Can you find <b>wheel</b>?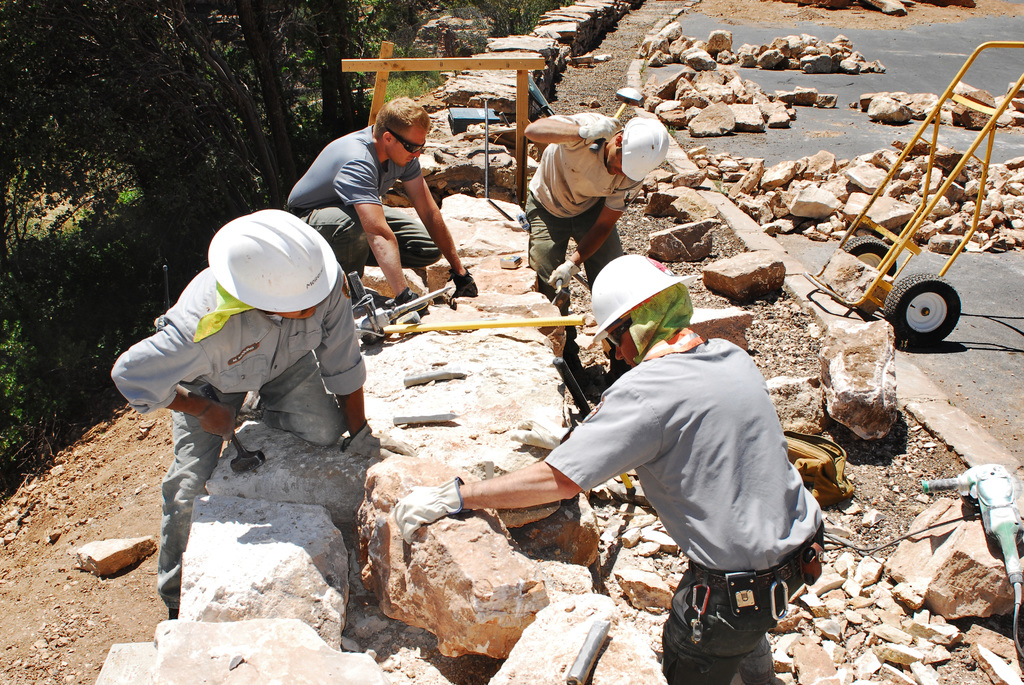
Yes, bounding box: rect(885, 271, 963, 347).
